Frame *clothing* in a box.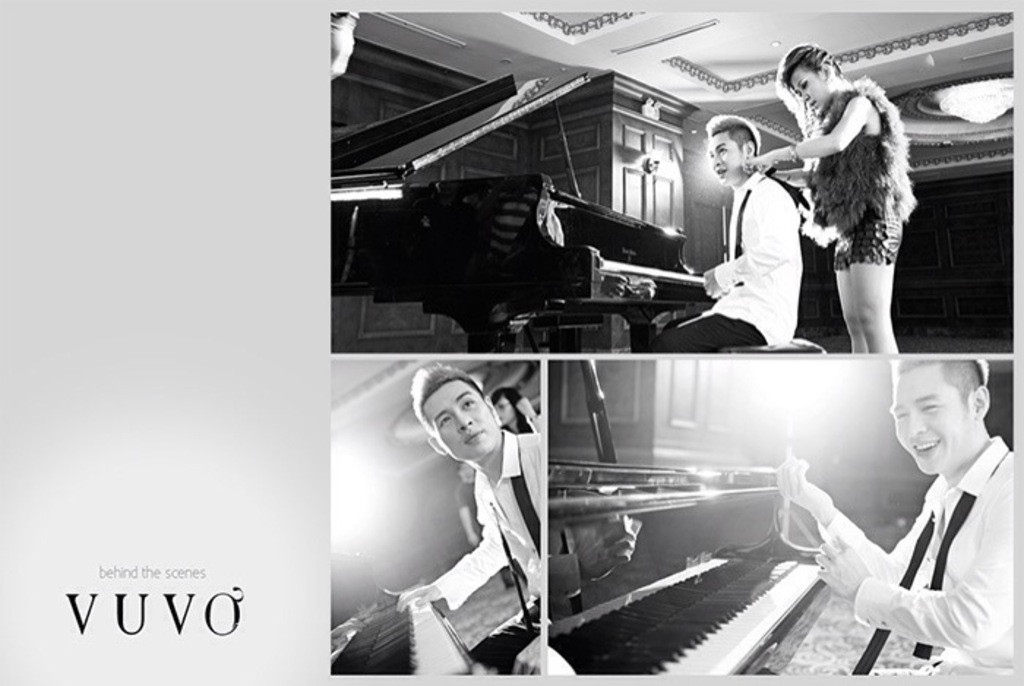
[807,76,917,274].
